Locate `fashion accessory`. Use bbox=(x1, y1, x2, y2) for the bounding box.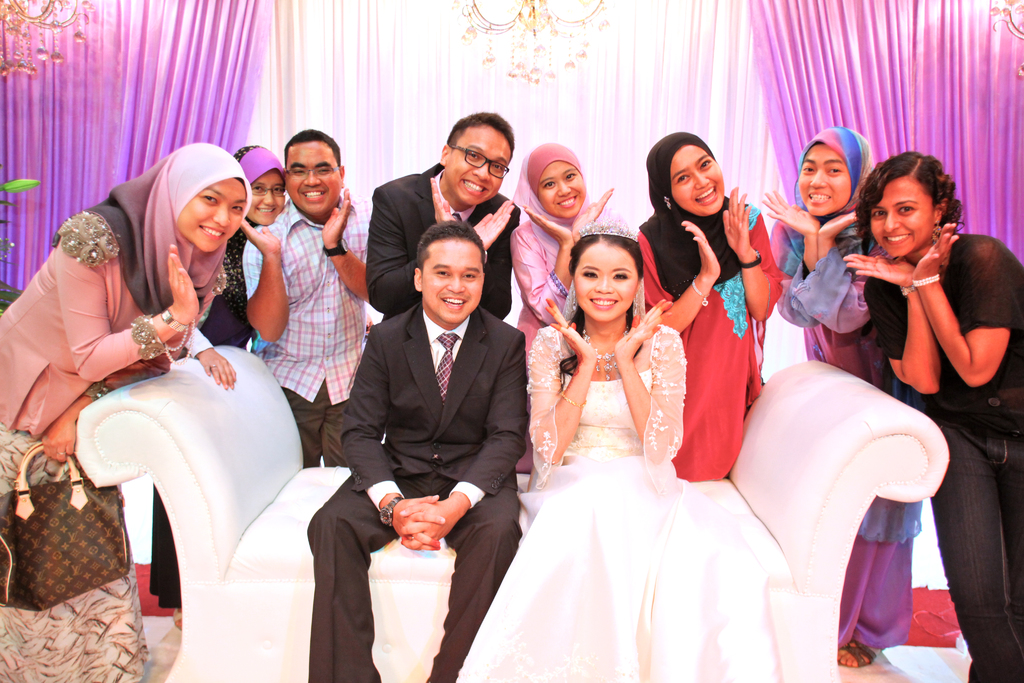
bbox=(379, 495, 400, 529).
